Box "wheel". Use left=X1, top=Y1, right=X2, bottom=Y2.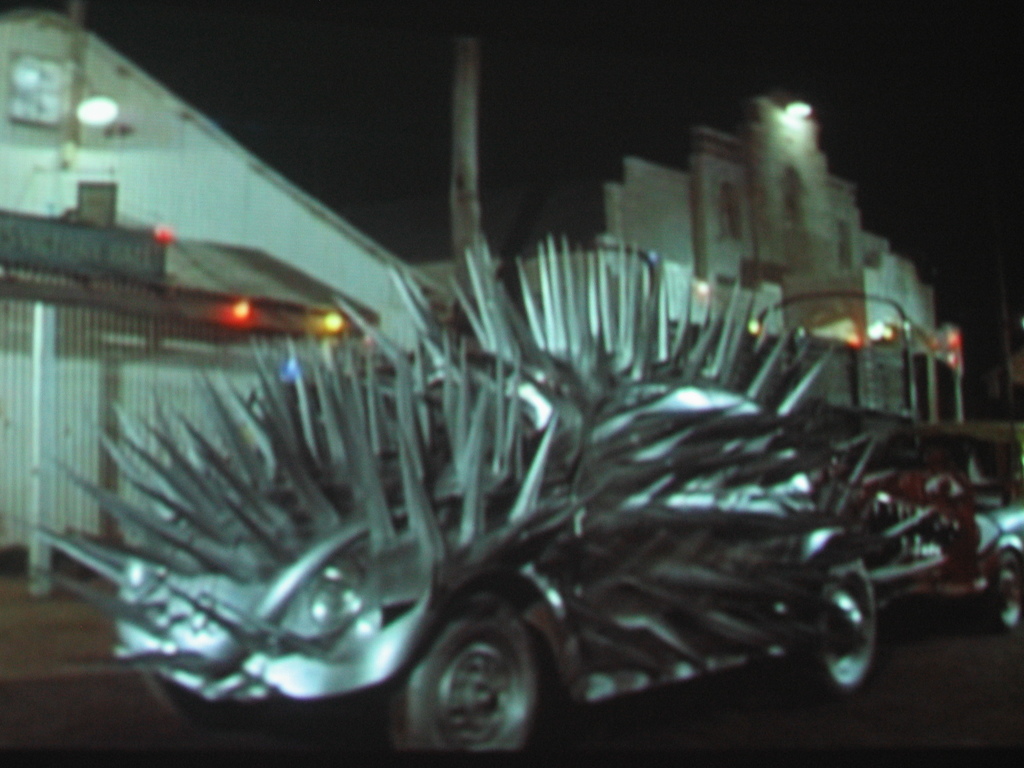
left=399, top=606, right=556, bottom=758.
